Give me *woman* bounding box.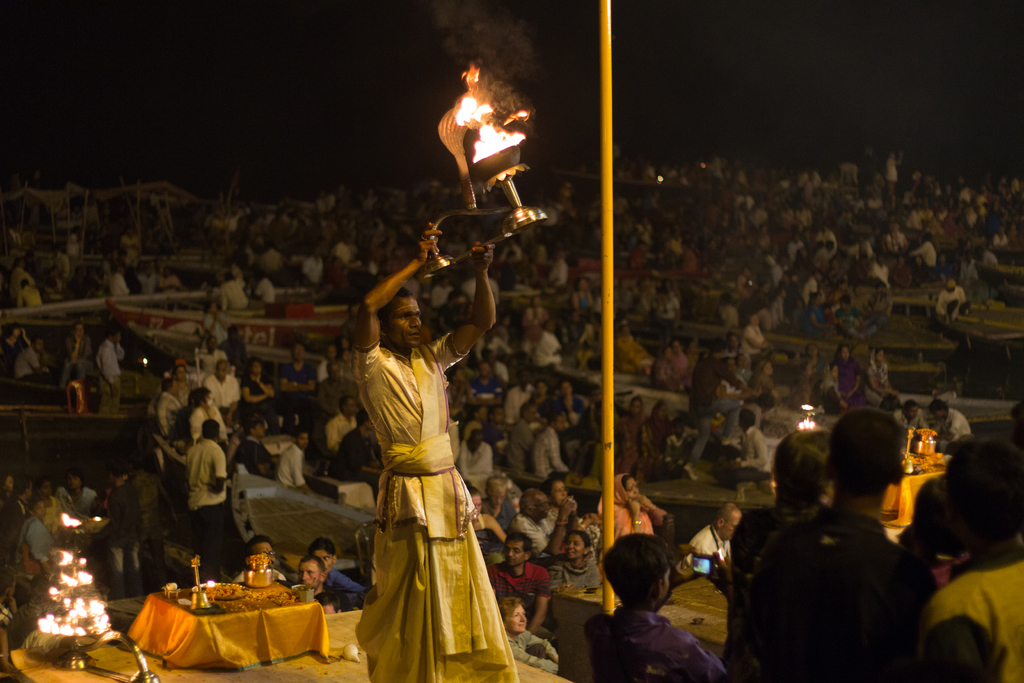
(x1=870, y1=352, x2=900, y2=405).
